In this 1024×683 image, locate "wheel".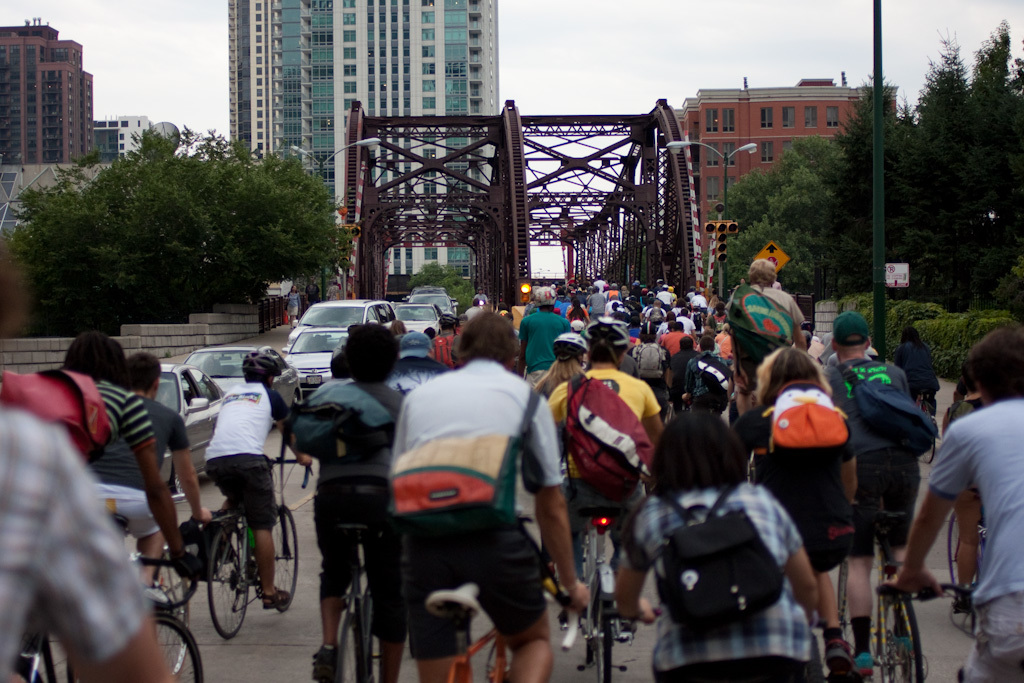
Bounding box: {"left": 584, "top": 634, "right": 596, "bottom": 663}.
